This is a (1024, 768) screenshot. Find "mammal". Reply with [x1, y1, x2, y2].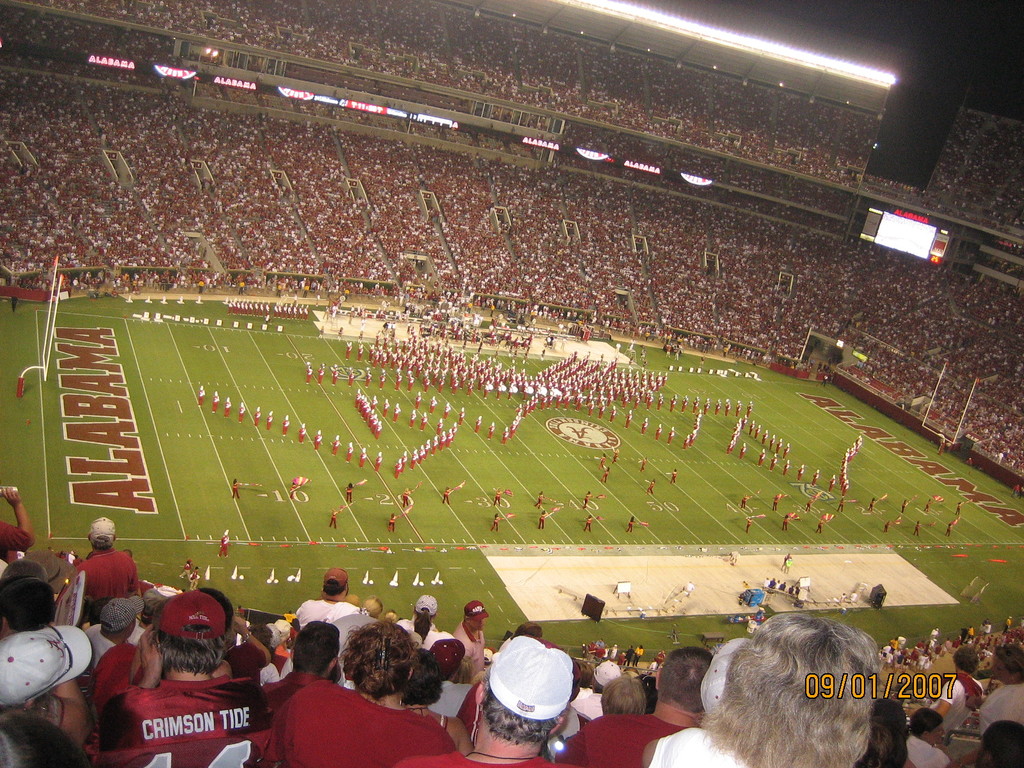
[477, 647, 587, 740].
